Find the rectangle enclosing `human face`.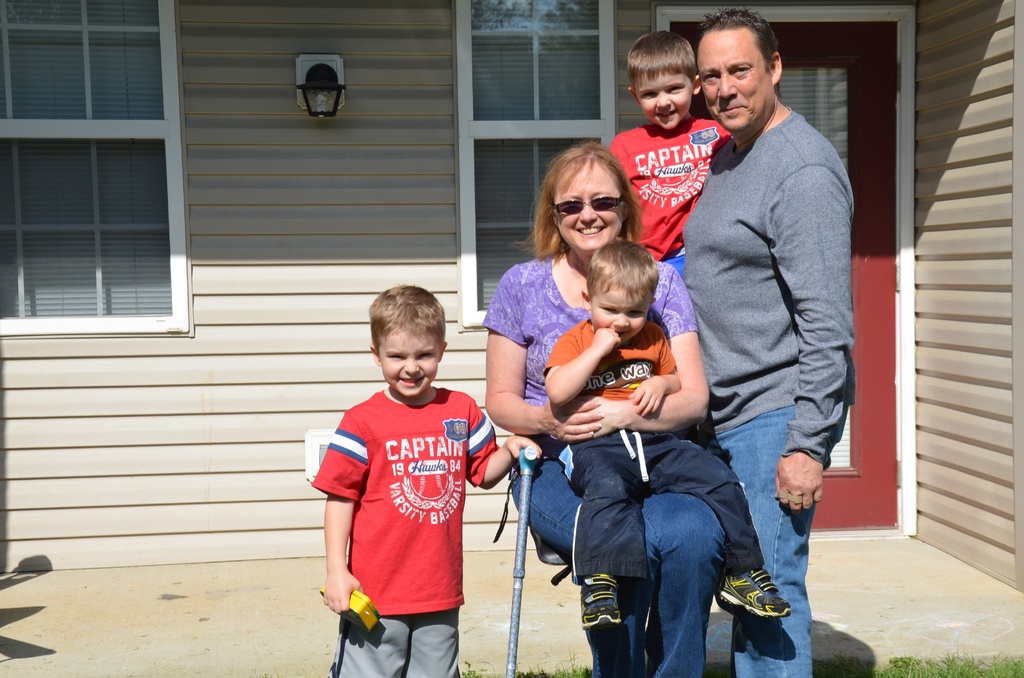
698, 25, 770, 131.
